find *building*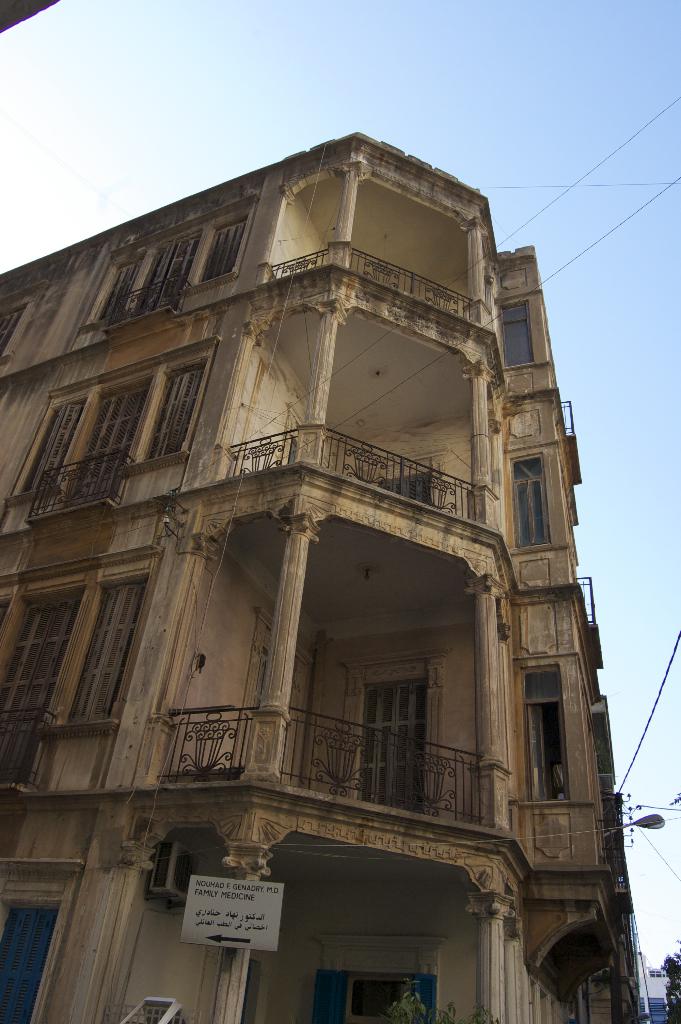
0:131:658:1023
